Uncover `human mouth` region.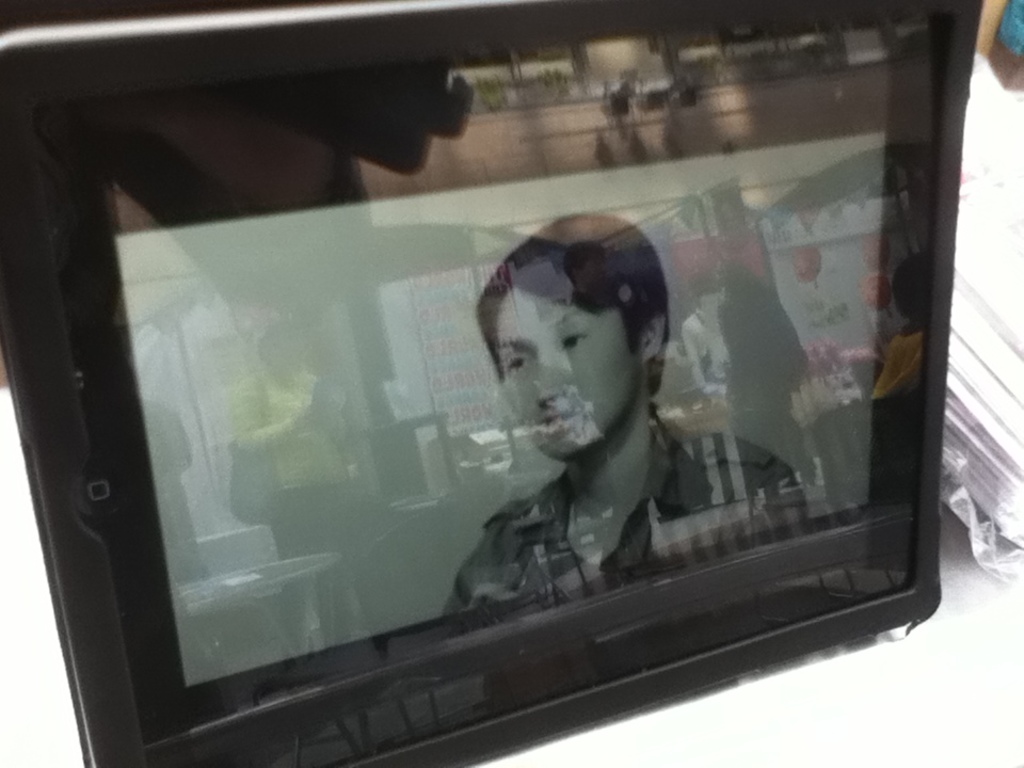
Uncovered: 532,410,582,436.
